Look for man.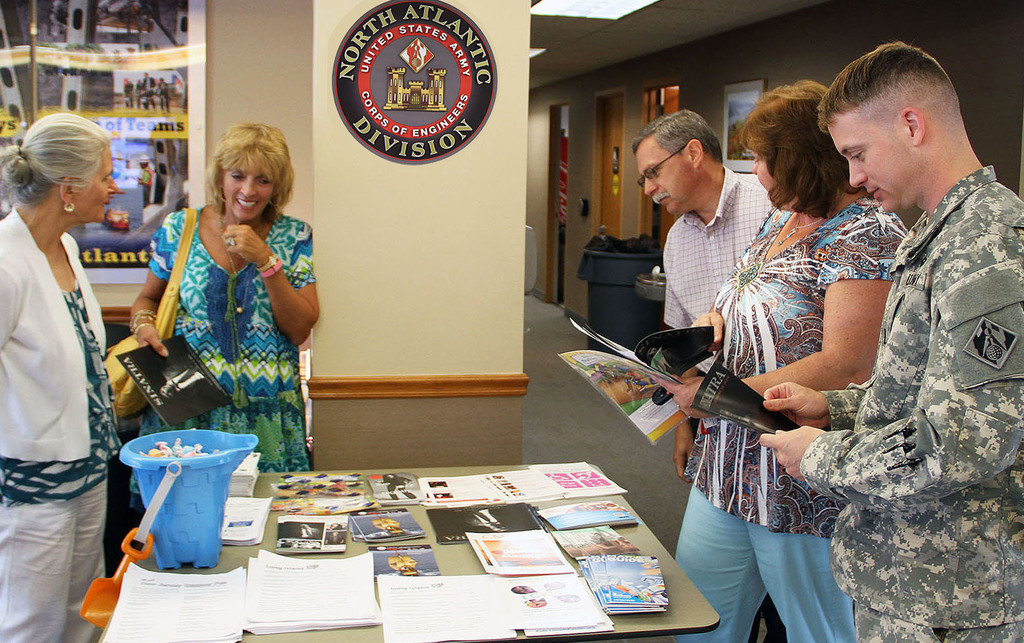
Found: region(769, 22, 1019, 620).
